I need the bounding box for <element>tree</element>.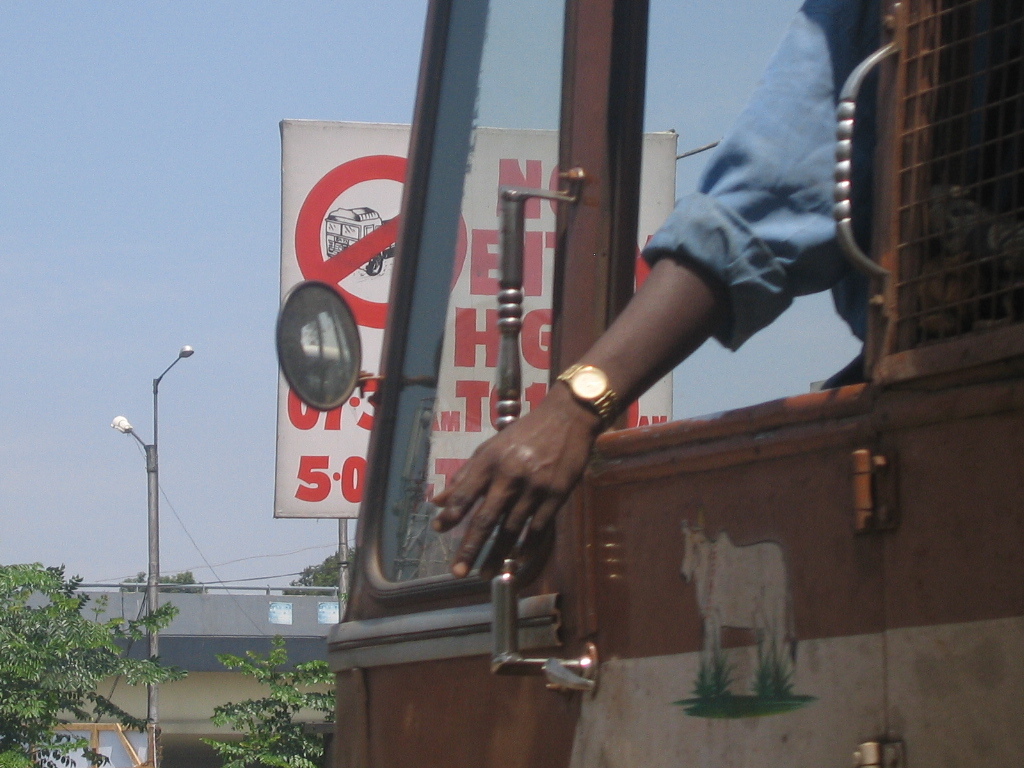
Here it is: locate(119, 566, 207, 593).
